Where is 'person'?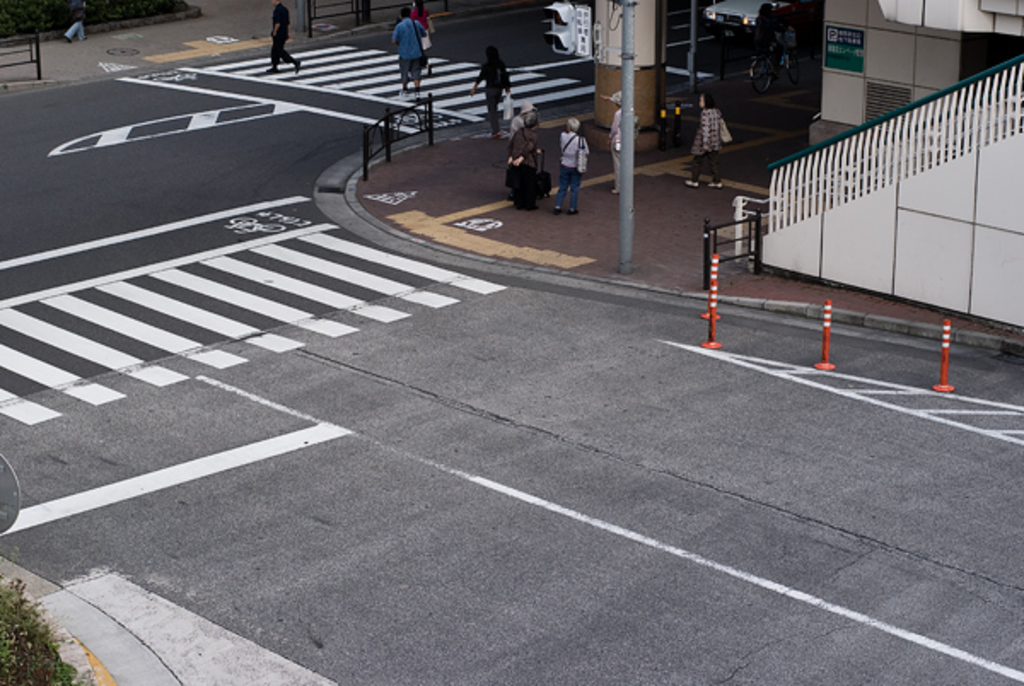
<box>268,0,302,77</box>.
